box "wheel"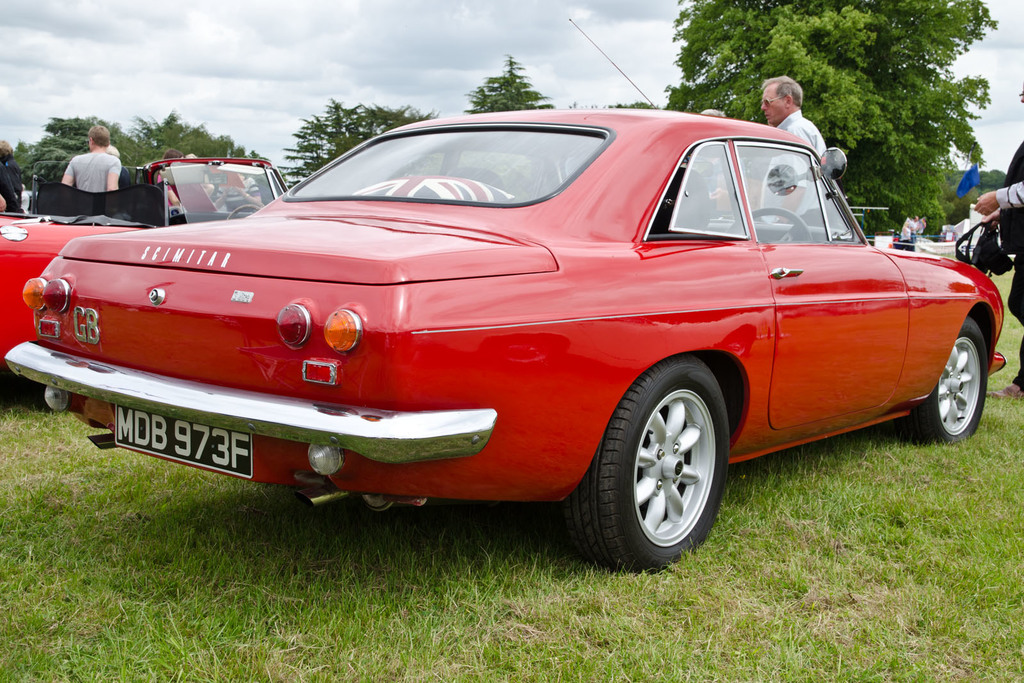
[564,359,724,574]
